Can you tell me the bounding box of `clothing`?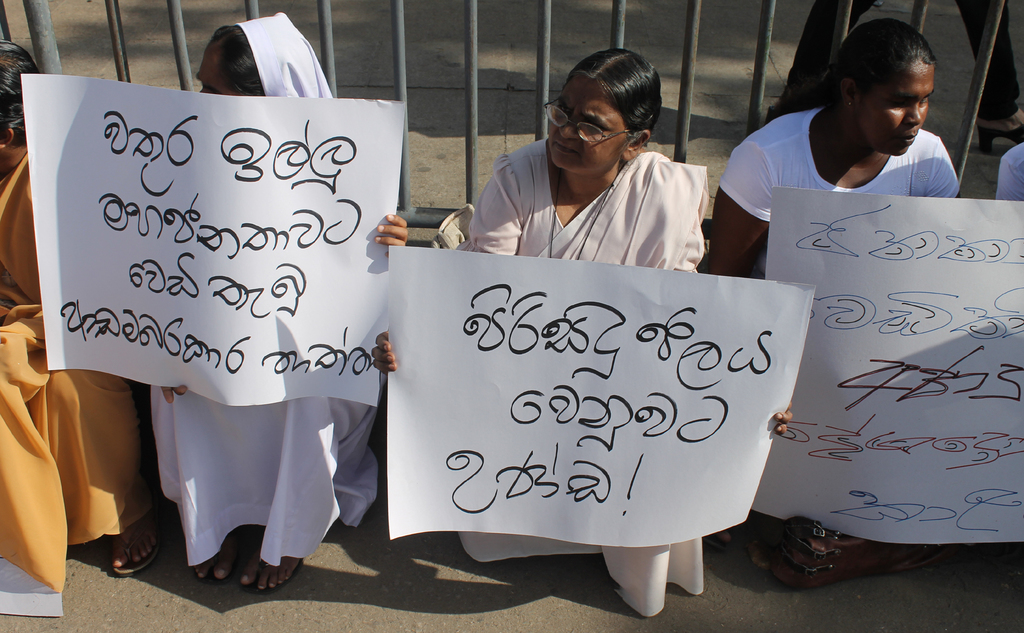
[476,148,709,621].
